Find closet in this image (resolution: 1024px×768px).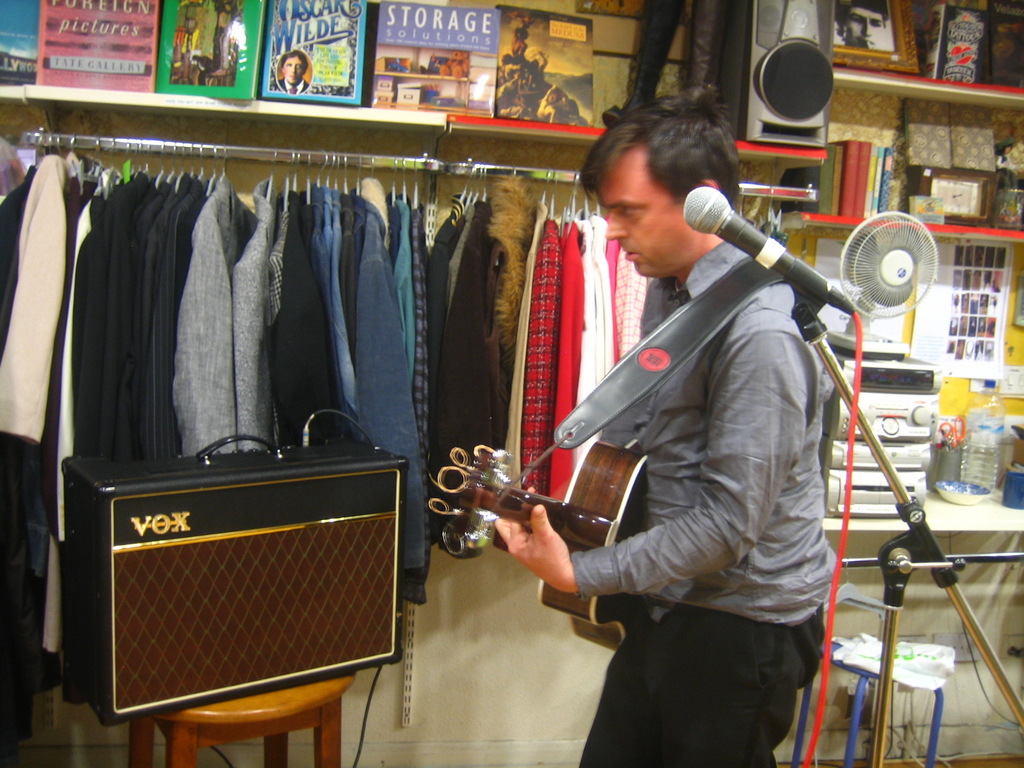
0/0/1023/767.
